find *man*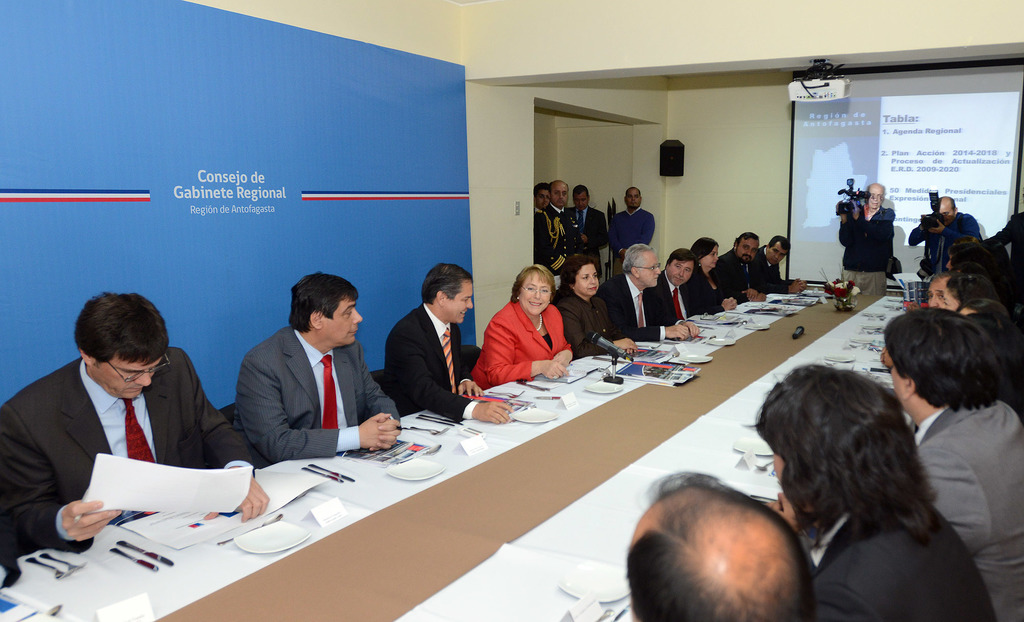
x1=218, y1=274, x2=385, y2=461
